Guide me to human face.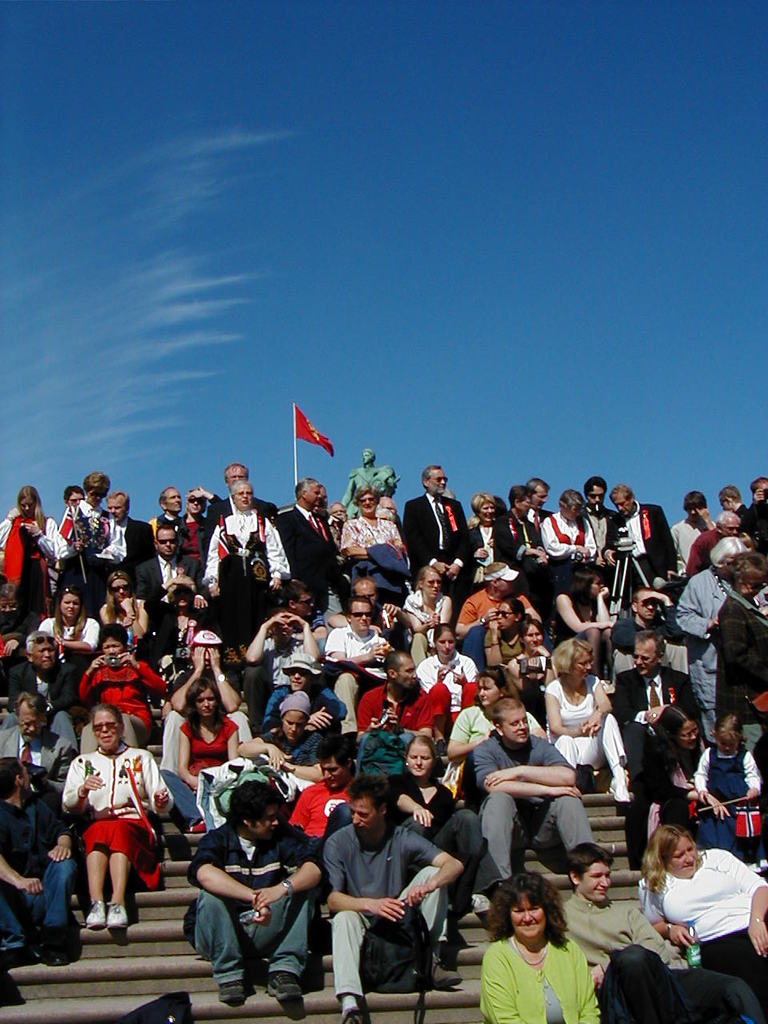
Guidance: pyautogui.locateOnScreen(476, 674, 504, 709).
